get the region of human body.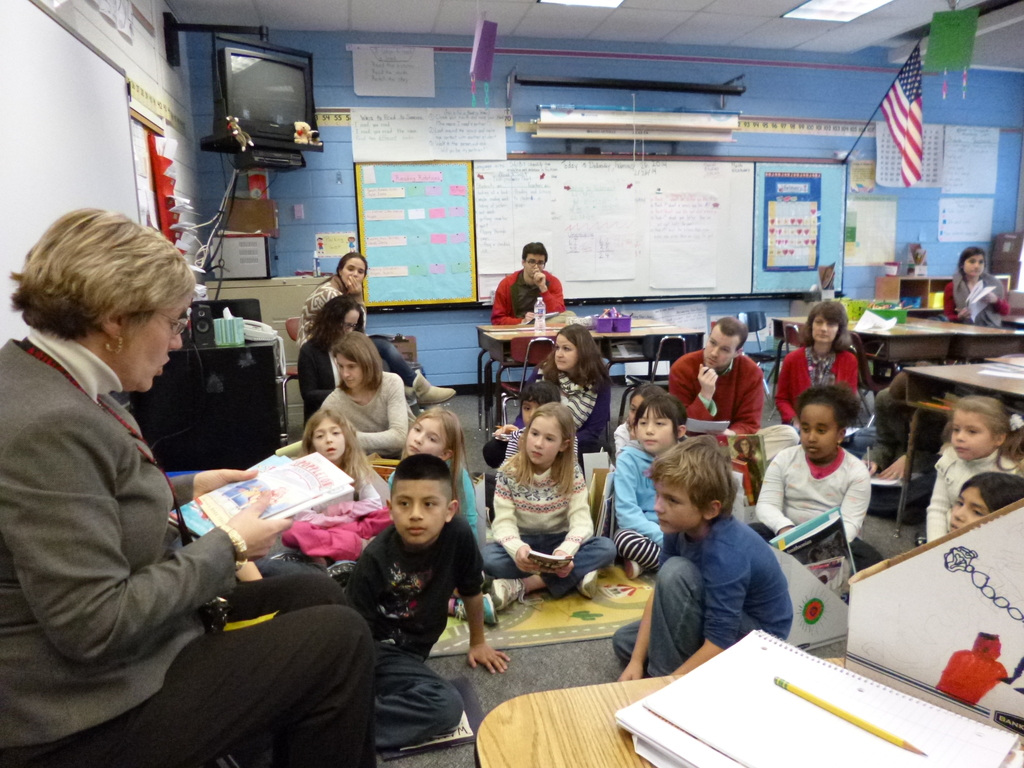
rect(609, 440, 795, 674).
